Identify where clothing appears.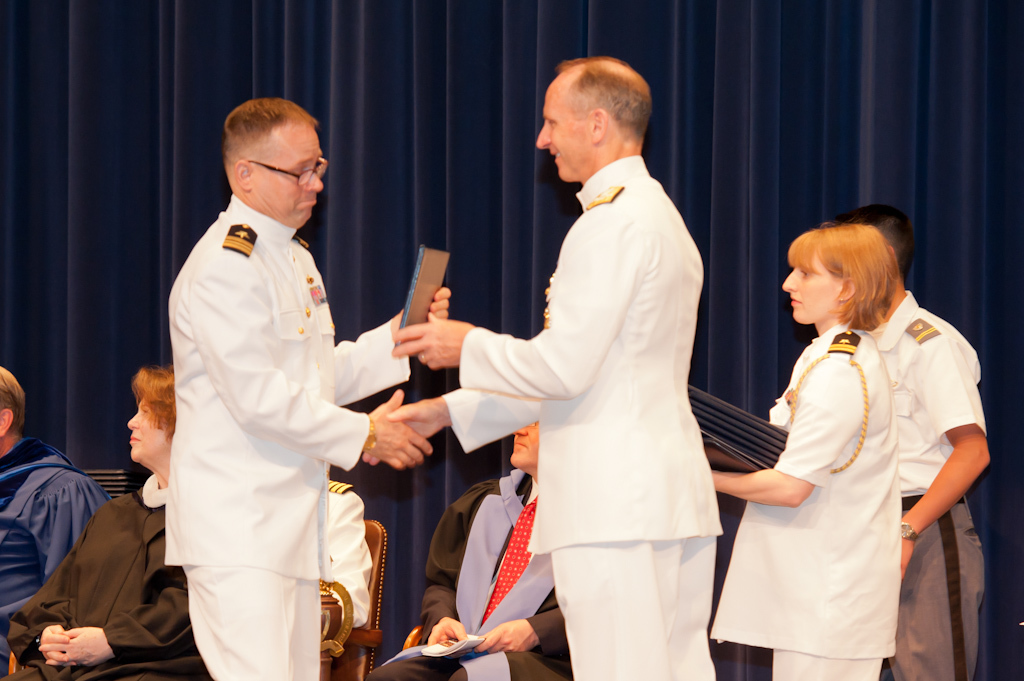
Appears at region(0, 474, 211, 680).
